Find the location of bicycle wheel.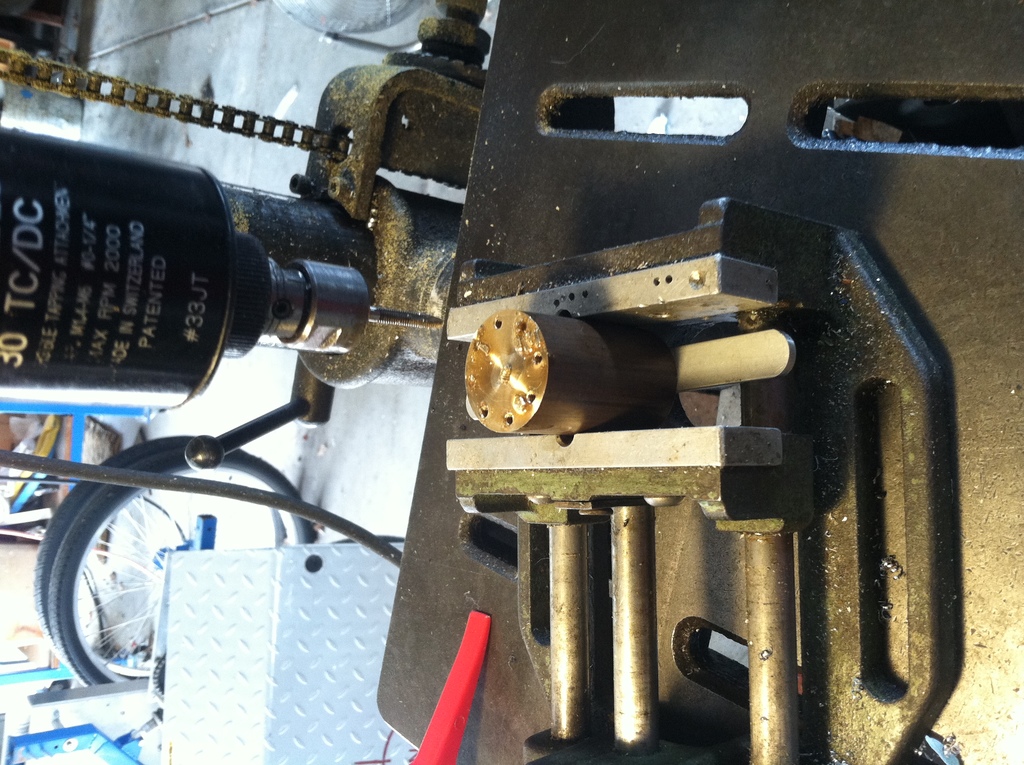
Location: <box>29,430,287,680</box>.
